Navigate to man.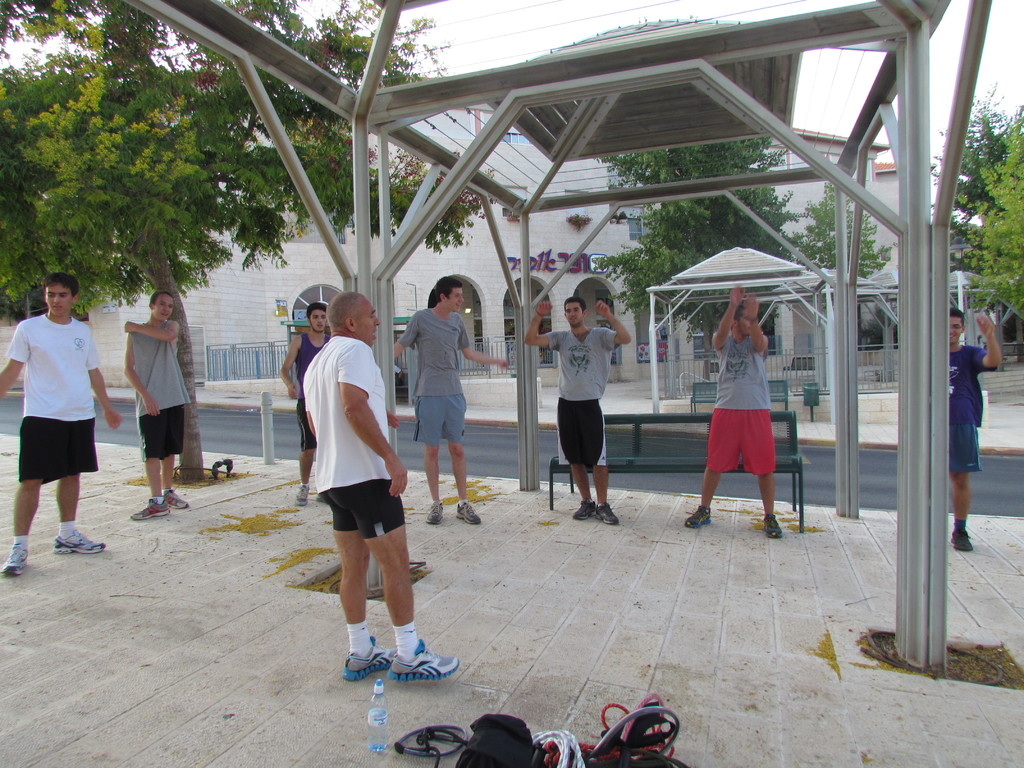
Navigation target: [303,292,465,694].
